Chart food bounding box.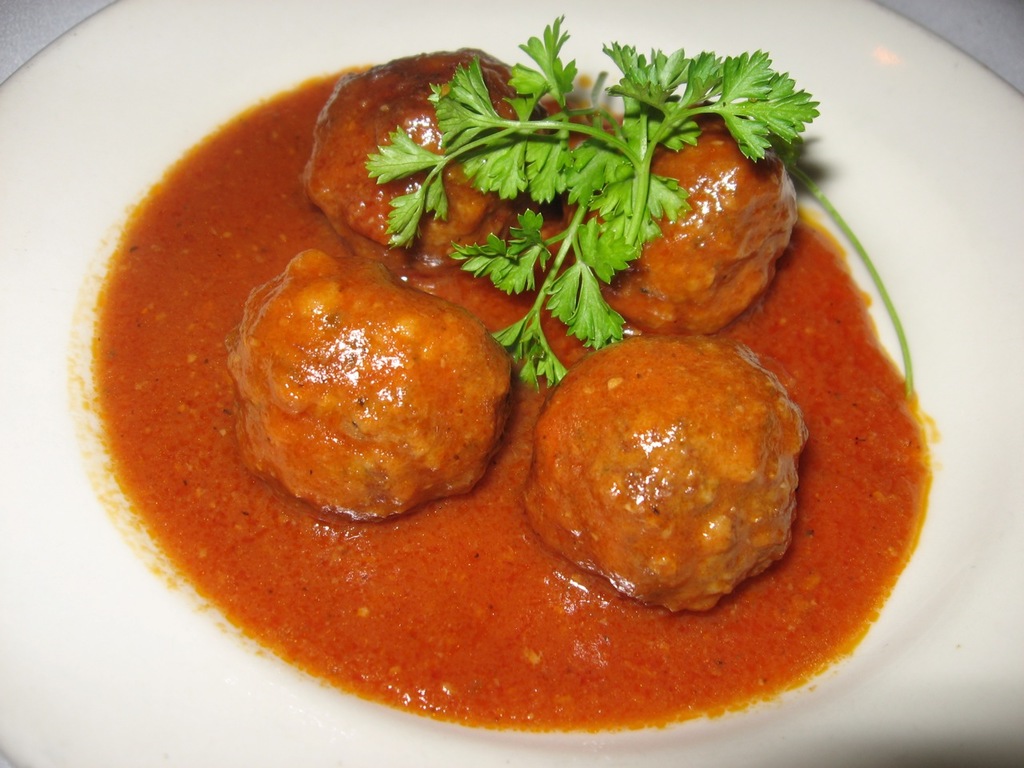
Charted: 95:18:930:730.
